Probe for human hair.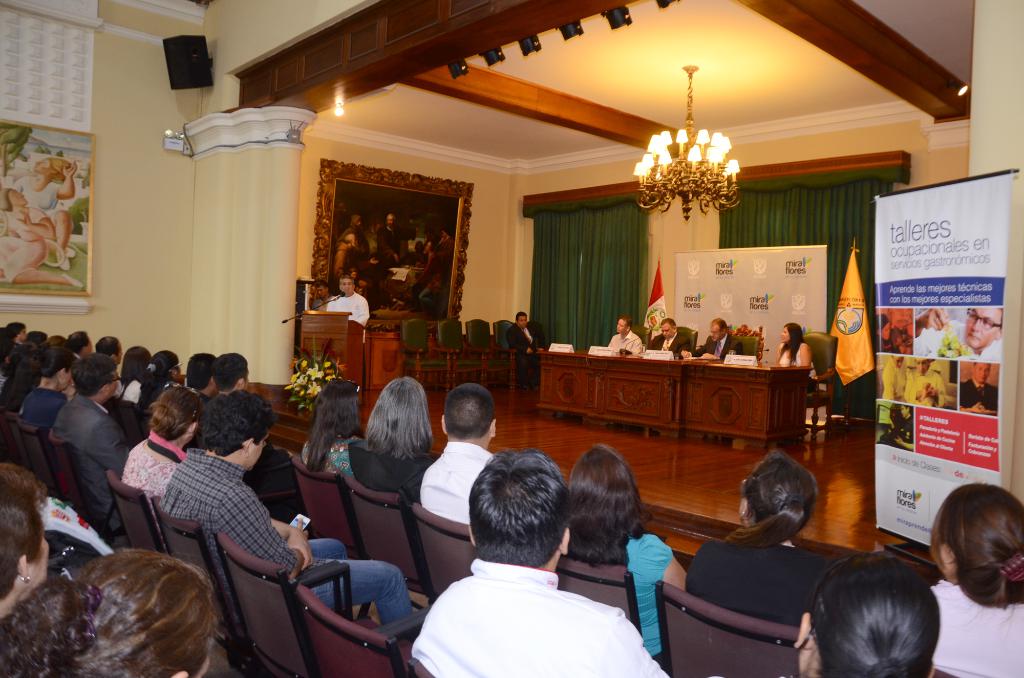
Probe result: x1=120 y1=342 x2=152 y2=377.
